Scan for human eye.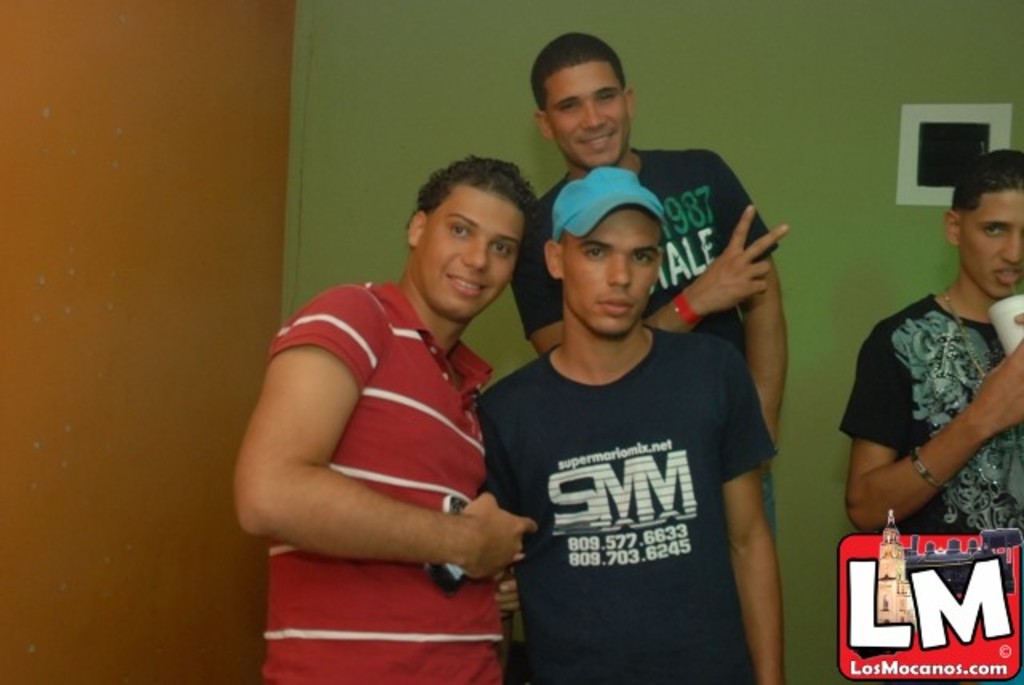
Scan result: <bbox>581, 243, 614, 264</bbox>.
